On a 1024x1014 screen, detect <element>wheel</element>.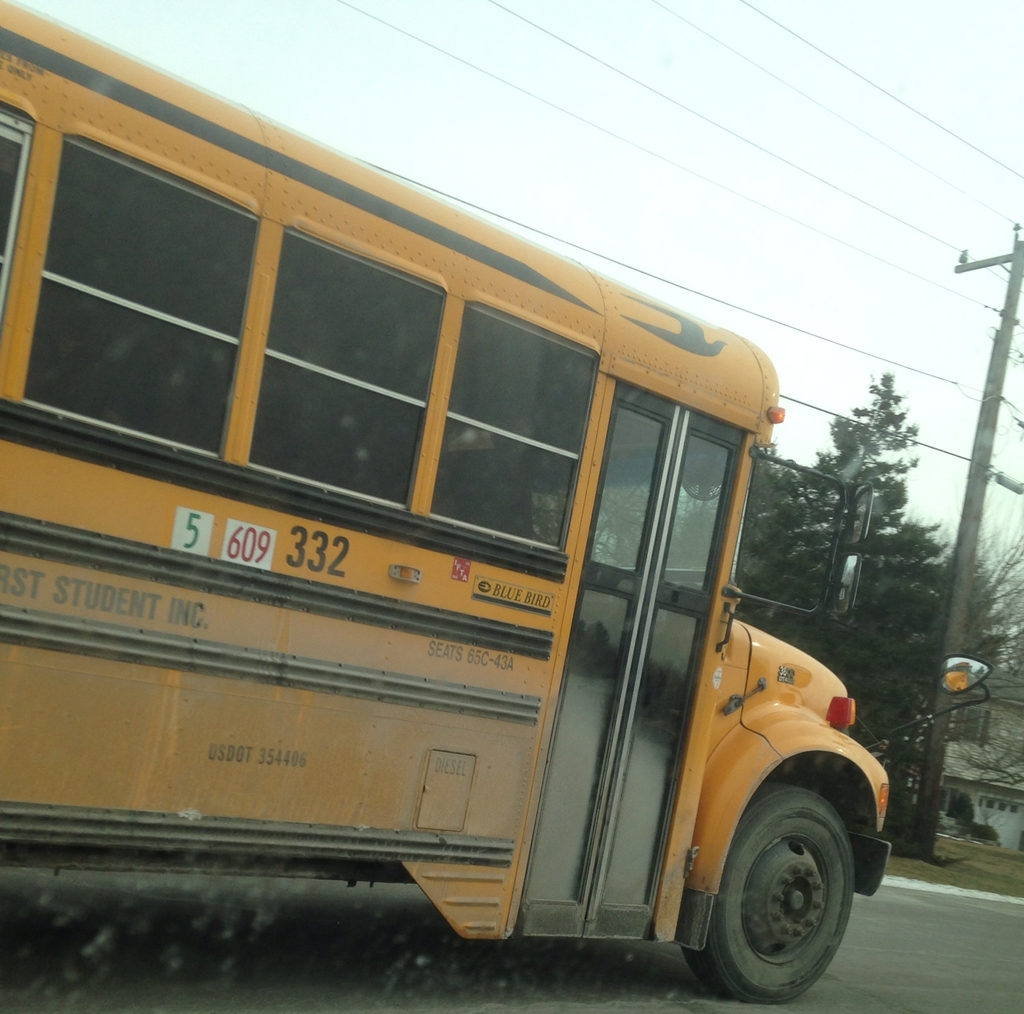
<region>711, 785, 856, 1001</region>.
